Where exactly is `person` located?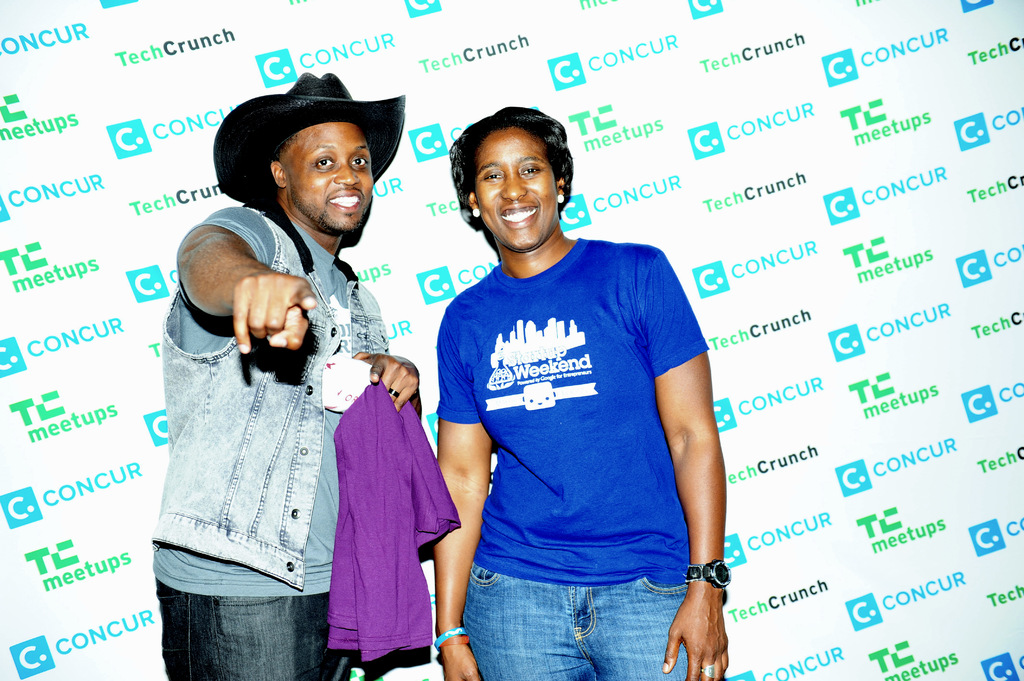
Its bounding box is (x1=154, y1=74, x2=426, y2=679).
